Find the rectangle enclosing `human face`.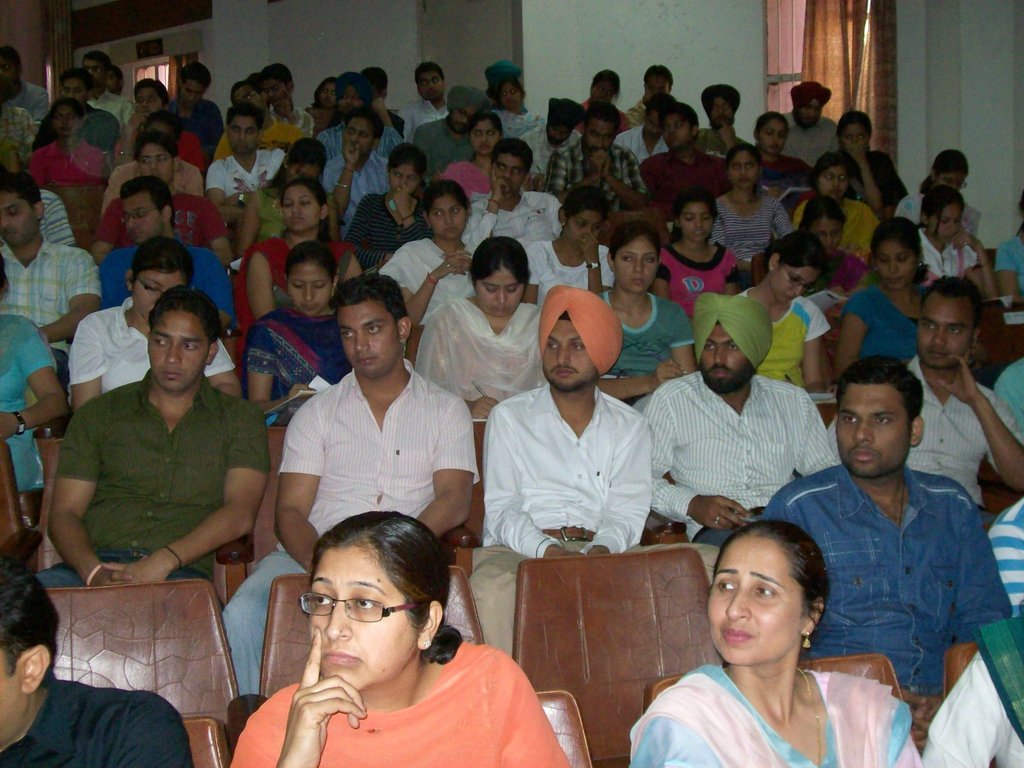
pyautogui.locateOnScreen(85, 58, 108, 85).
